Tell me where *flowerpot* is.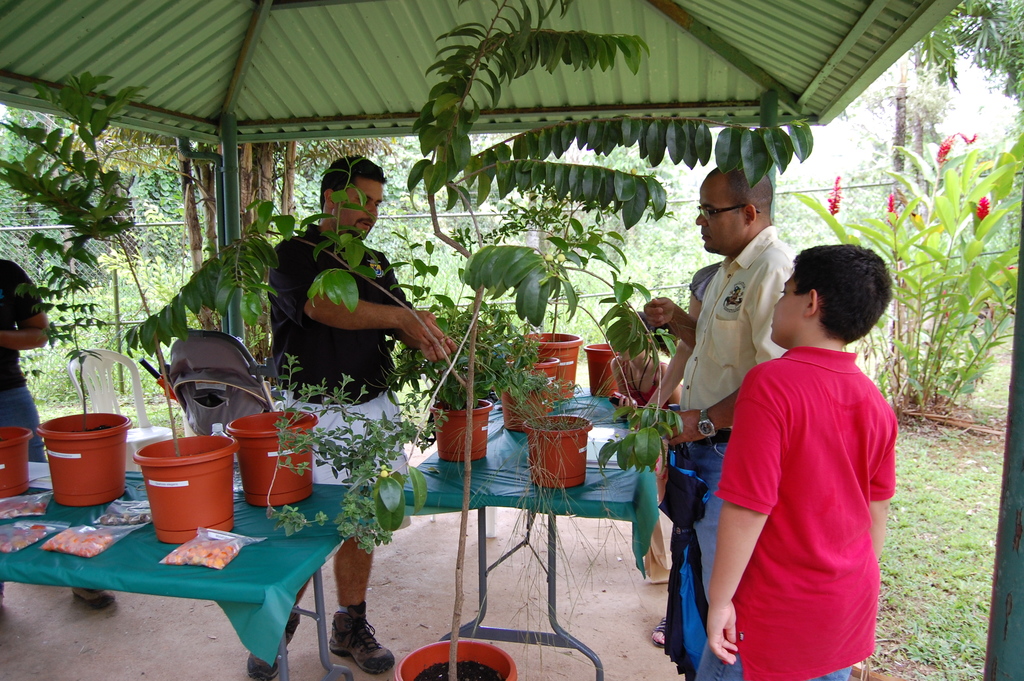
*flowerpot* is at (left=35, top=406, right=119, bottom=514).
